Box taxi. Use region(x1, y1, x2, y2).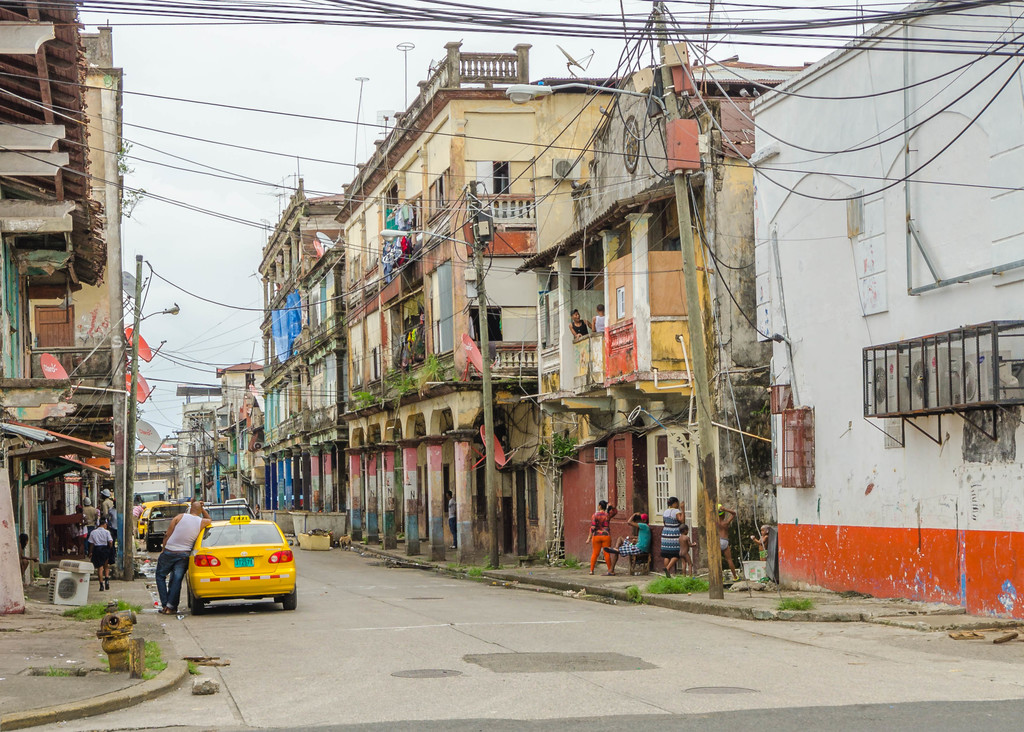
region(170, 509, 295, 594).
